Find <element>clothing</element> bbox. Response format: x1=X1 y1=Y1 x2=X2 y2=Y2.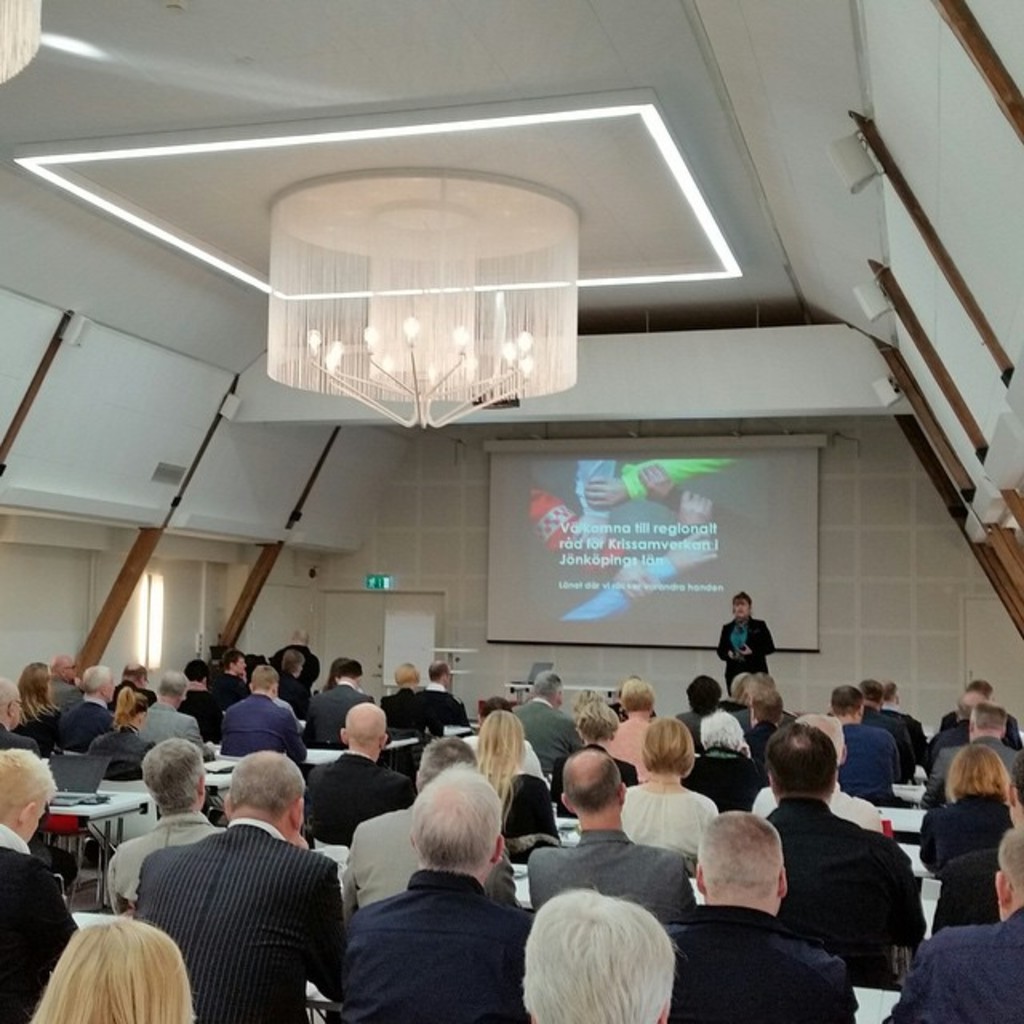
x1=675 y1=488 x2=755 y2=542.
